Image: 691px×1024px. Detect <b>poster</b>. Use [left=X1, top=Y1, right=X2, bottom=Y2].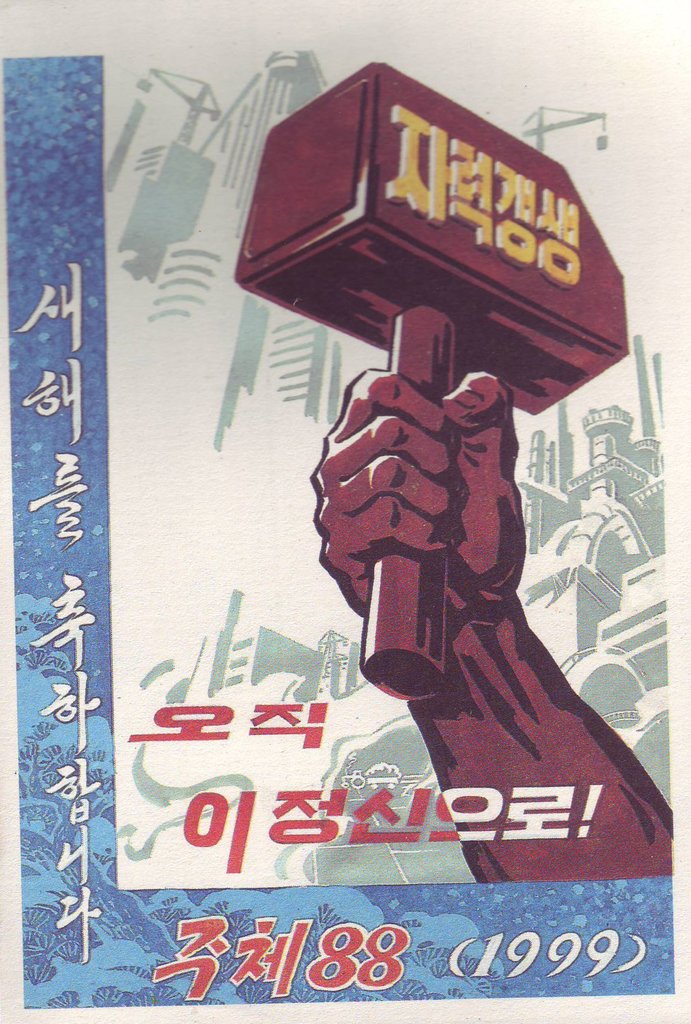
[left=0, top=0, right=689, bottom=1023].
